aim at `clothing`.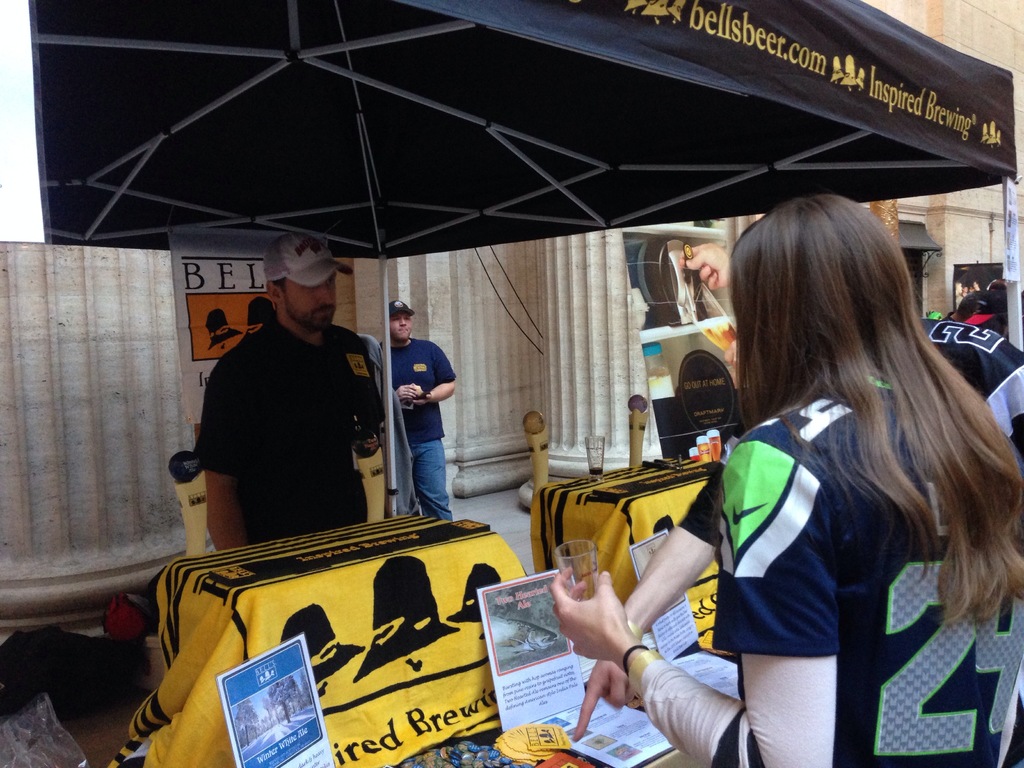
Aimed at 375, 335, 457, 525.
